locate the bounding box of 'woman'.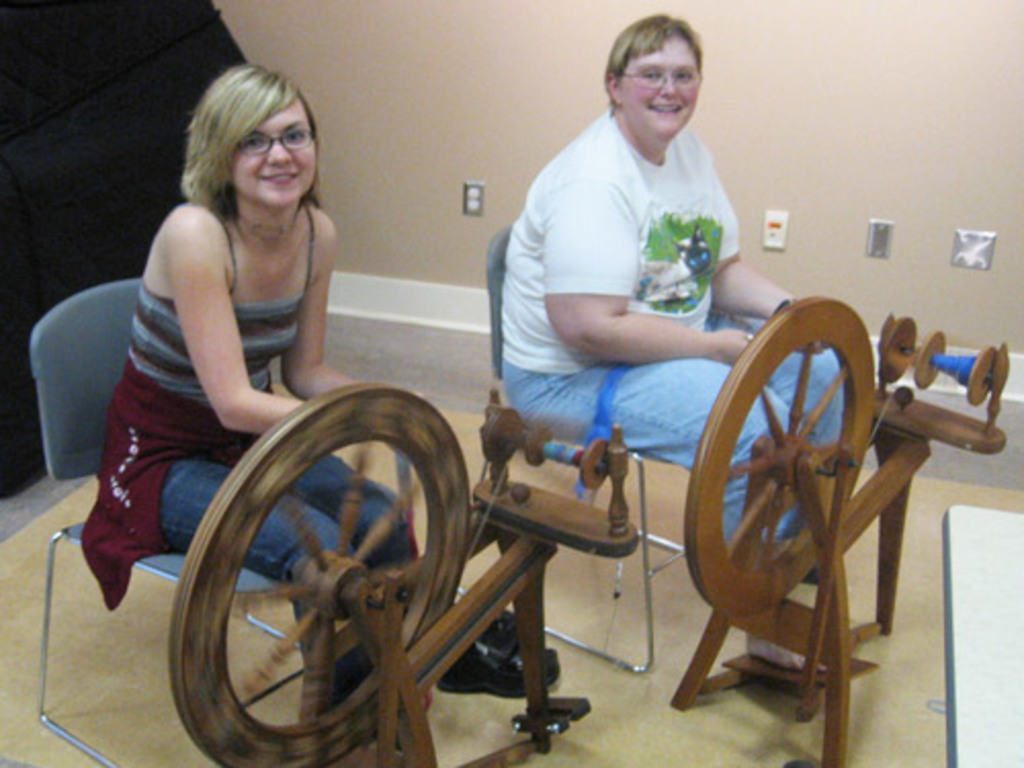
Bounding box: (100,80,371,713).
